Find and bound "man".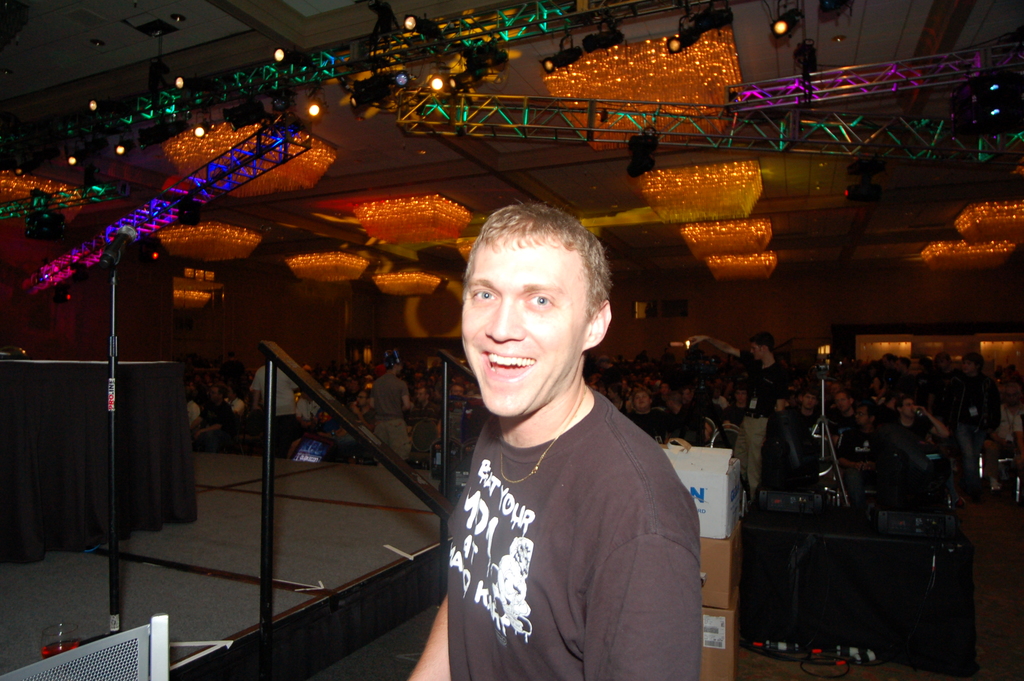
Bound: Rect(369, 356, 413, 466).
